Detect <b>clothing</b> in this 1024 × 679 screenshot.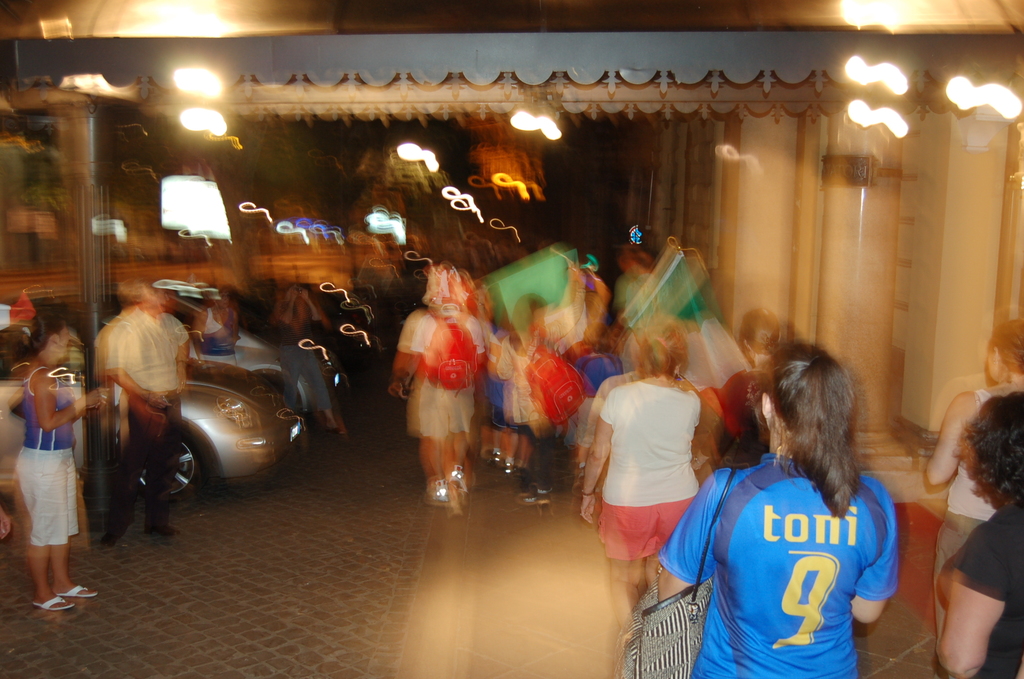
Detection: bbox=(935, 382, 1004, 636).
